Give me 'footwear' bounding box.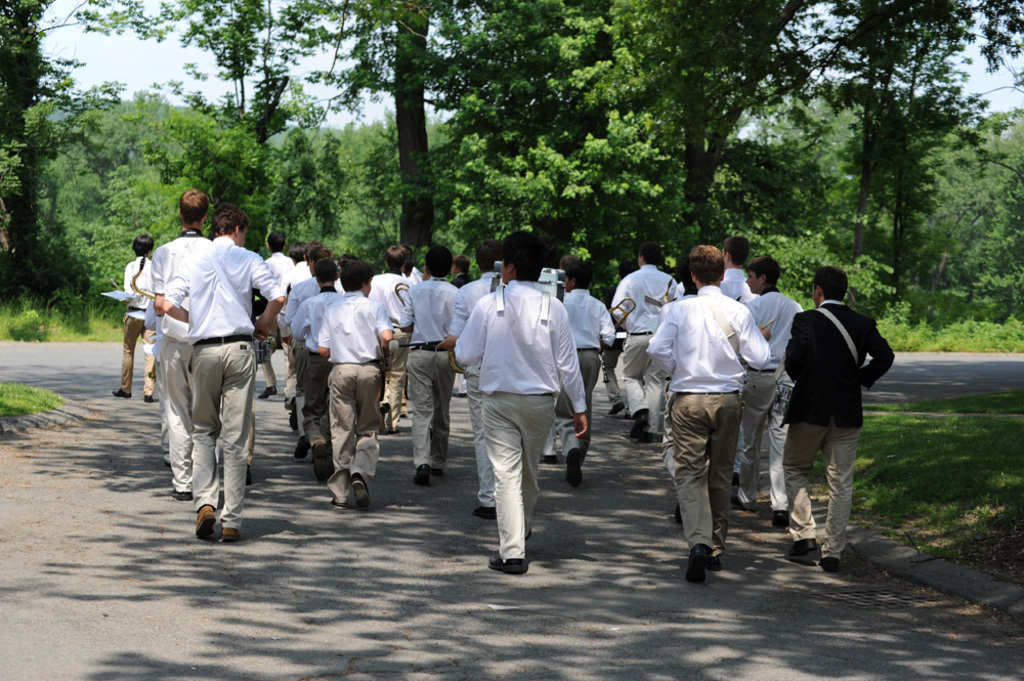
x1=171, y1=485, x2=190, y2=501.
